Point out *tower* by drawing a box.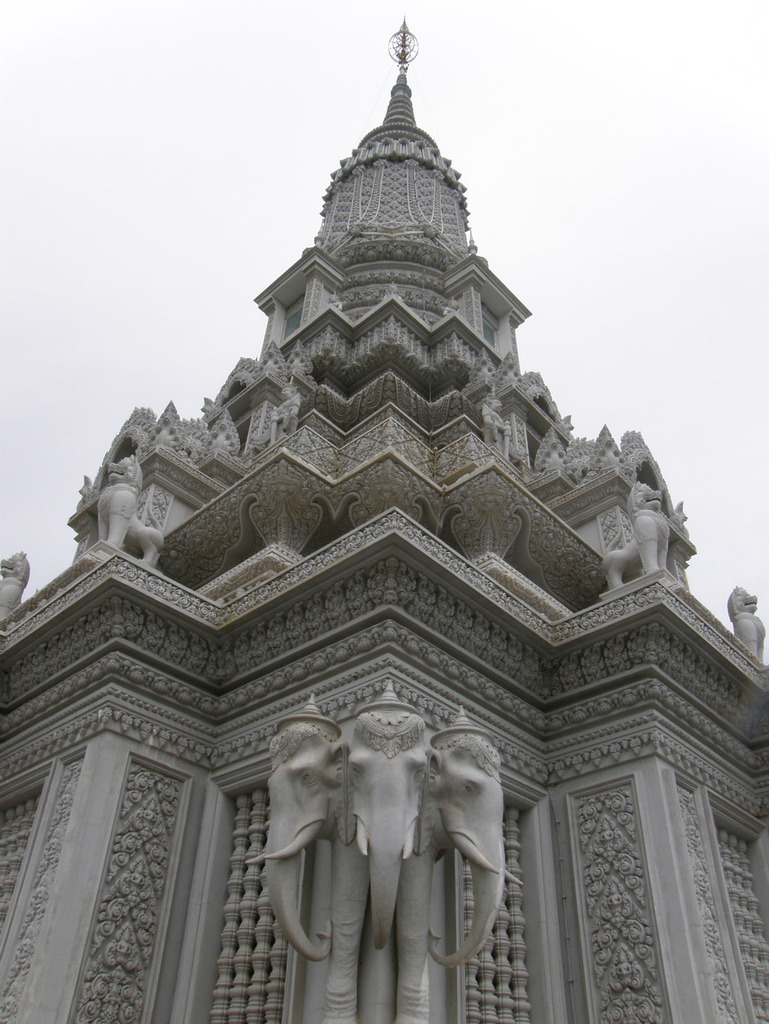
BBox(0, 18, 768, 1023).
